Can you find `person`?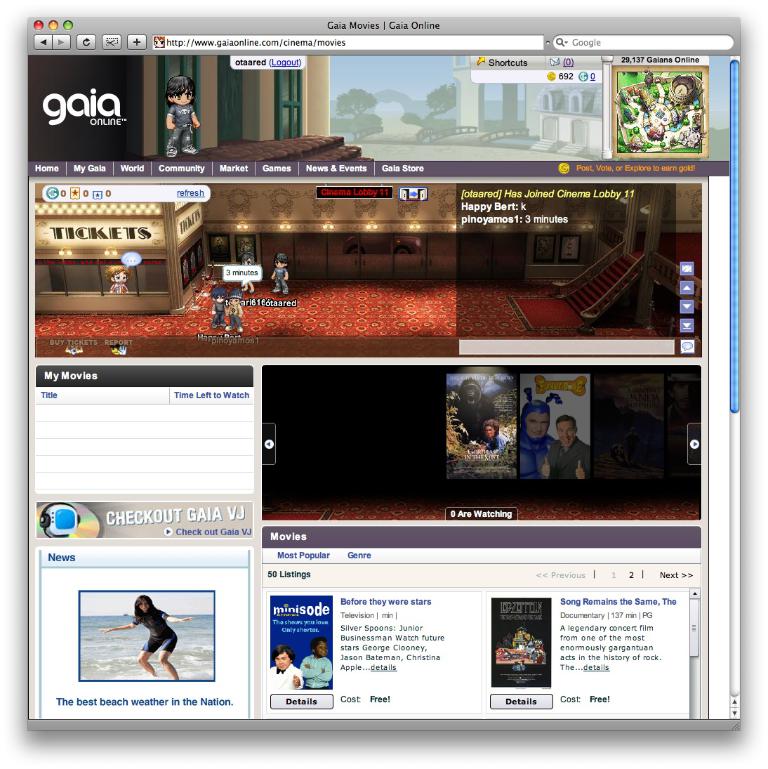
Yes, bounding box: 105/263/132/294.
